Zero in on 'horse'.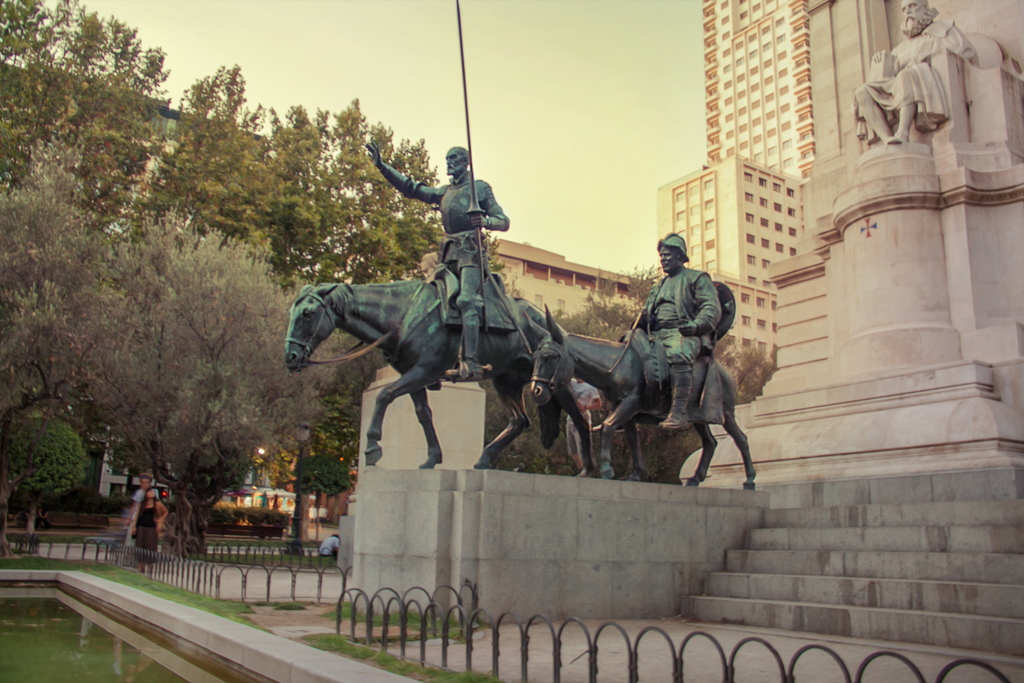
Zeroed in: bbox(282, 275, 598, 478).
